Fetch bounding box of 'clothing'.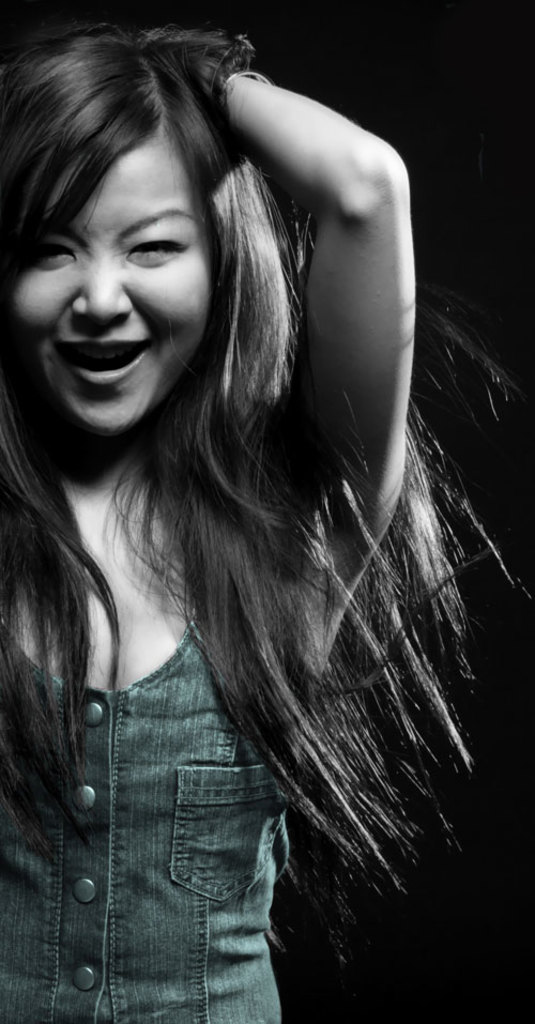
Bbox: 13:539:315:1023.
